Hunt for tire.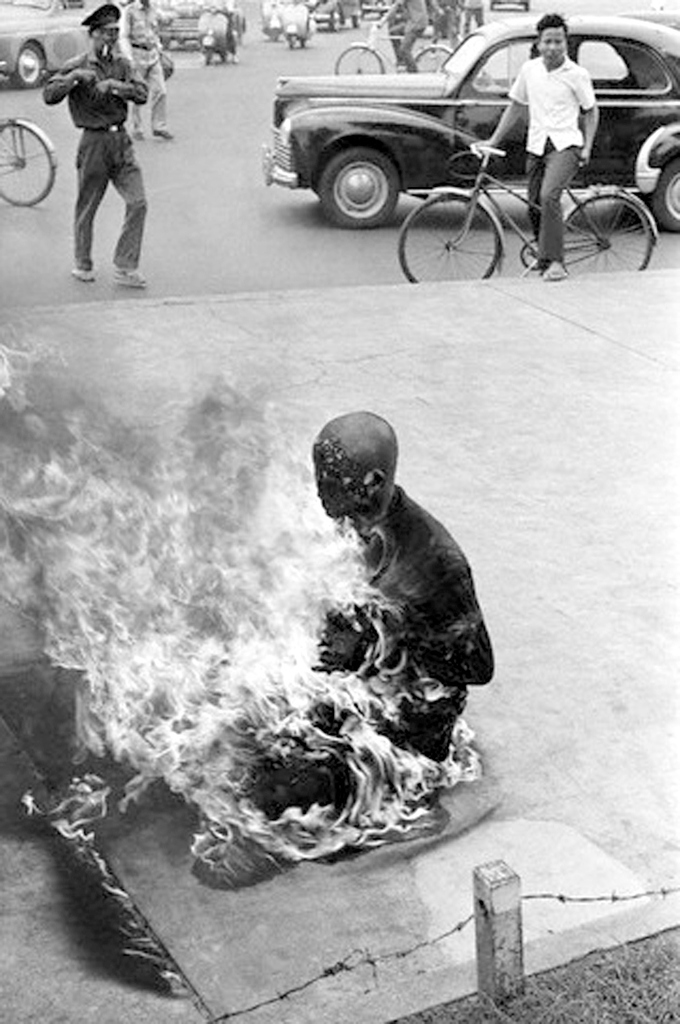
Hunted down at {"left": 0, "top": 116, "right": 56, "bottom": 210}.
